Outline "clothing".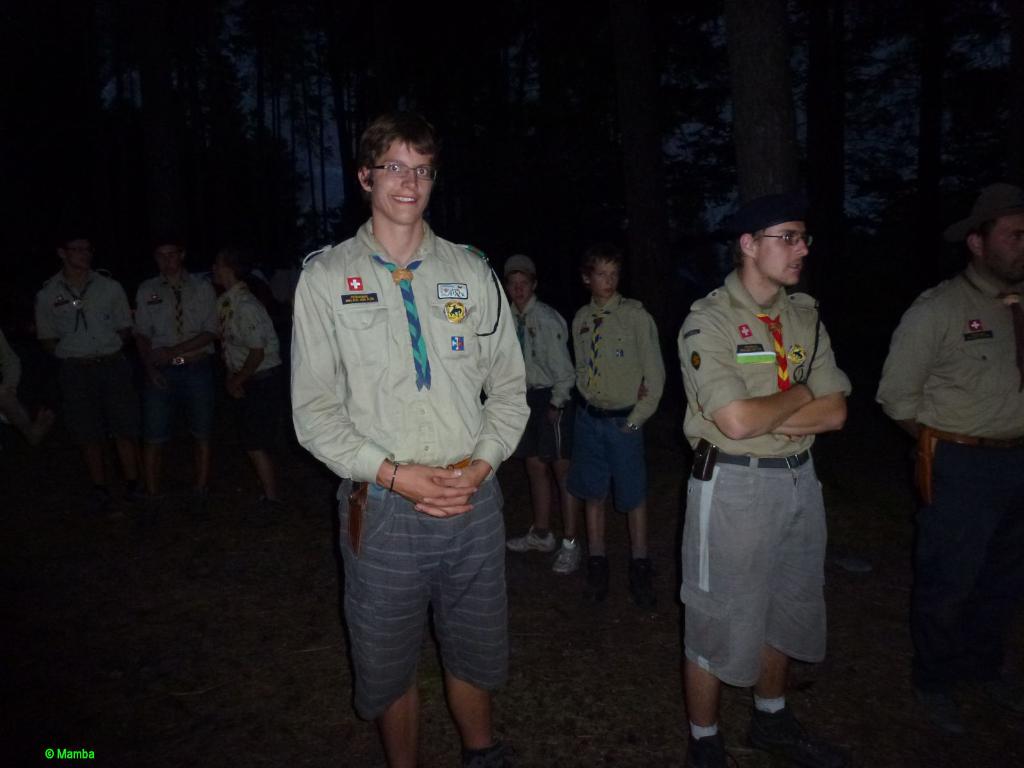
Outline: bbox(218, 285, 288, 450).
